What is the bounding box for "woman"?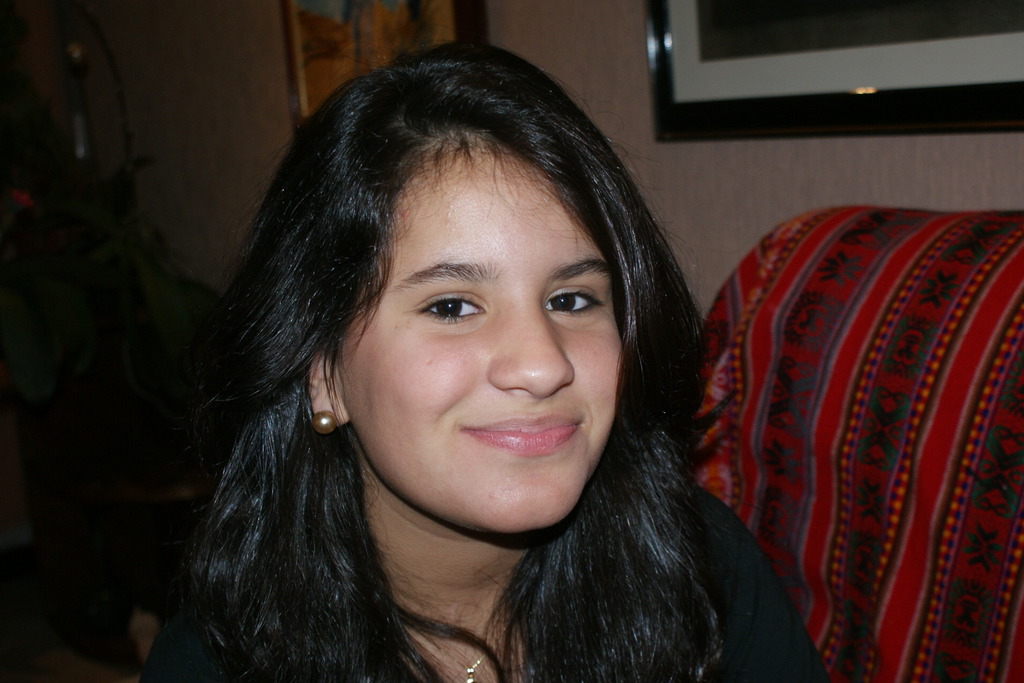
[145,53,852,675].
